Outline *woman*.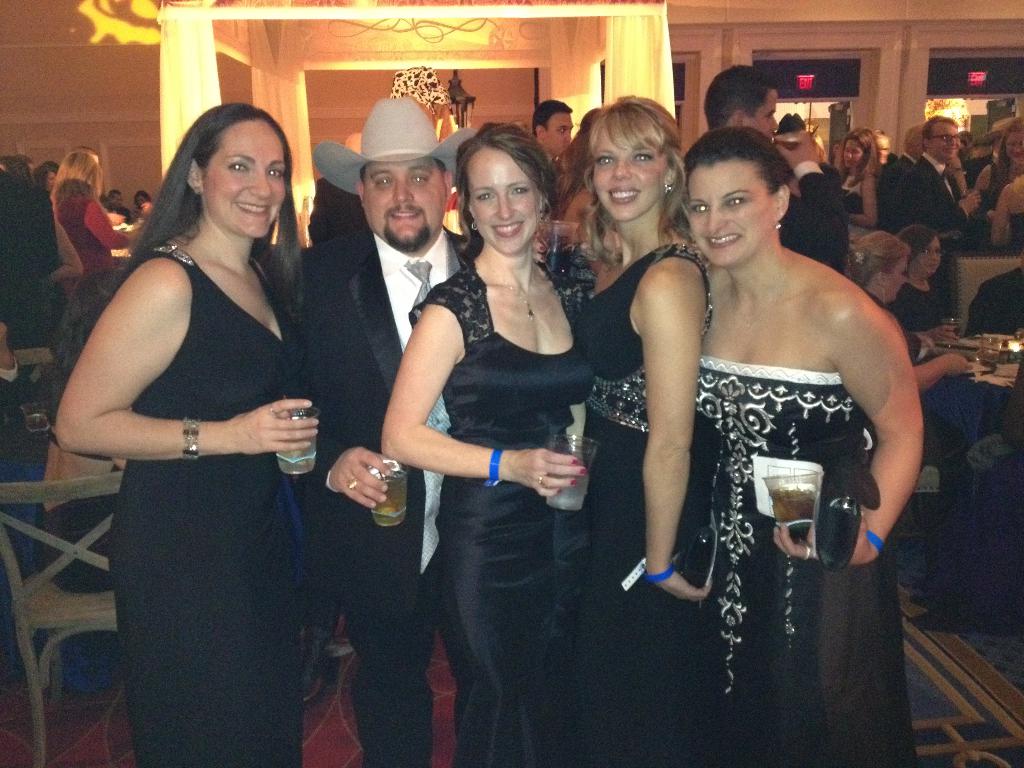
Outline: crop(136, 194, 157, 208).
